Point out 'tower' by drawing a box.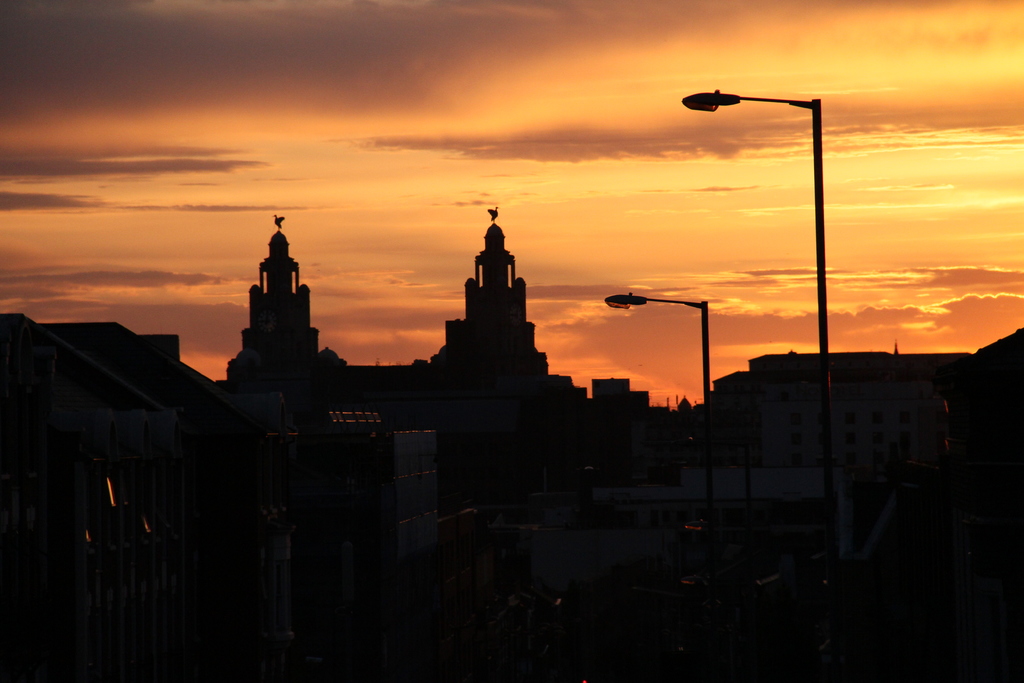
[left=428, top=214, right=554, bottom=373].
